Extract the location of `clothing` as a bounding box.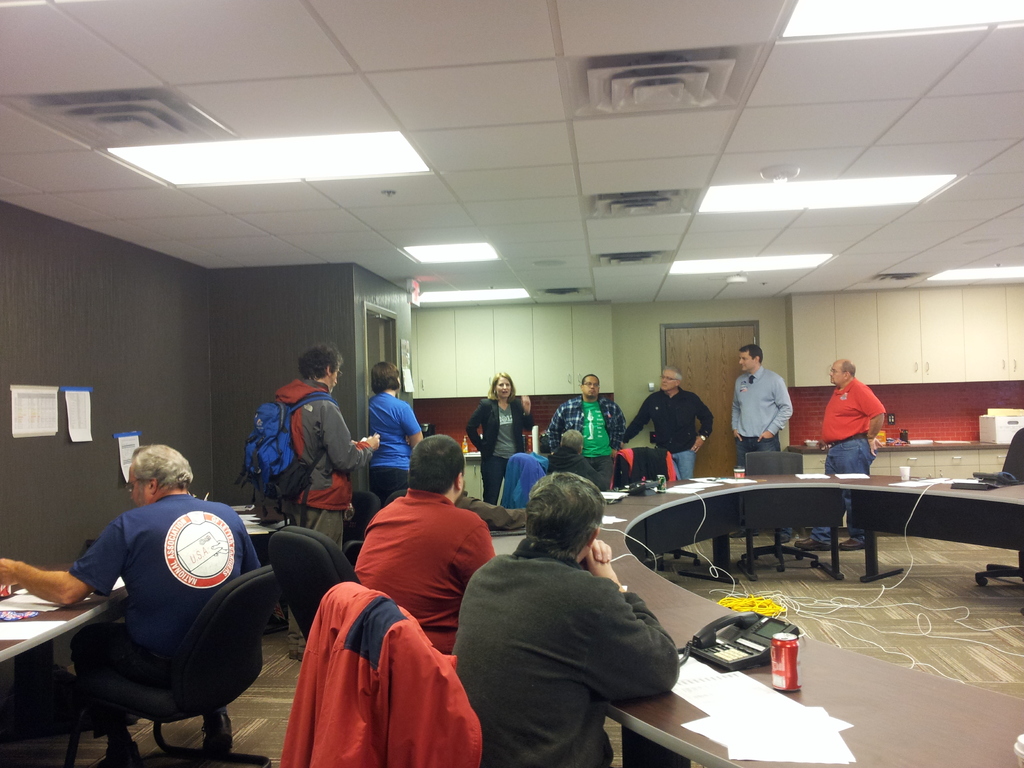
<region>284, 552, 470, 753</region>.
